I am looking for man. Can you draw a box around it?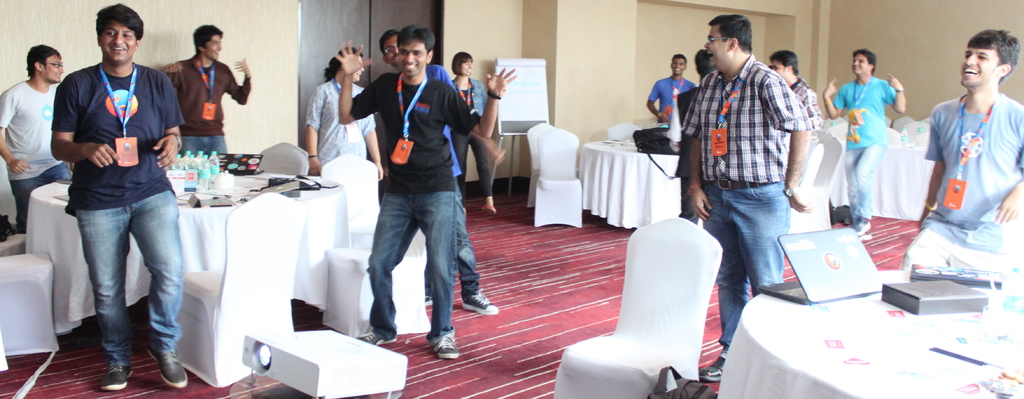
Sure, the bounding box is (766, 47, 829, 194).
